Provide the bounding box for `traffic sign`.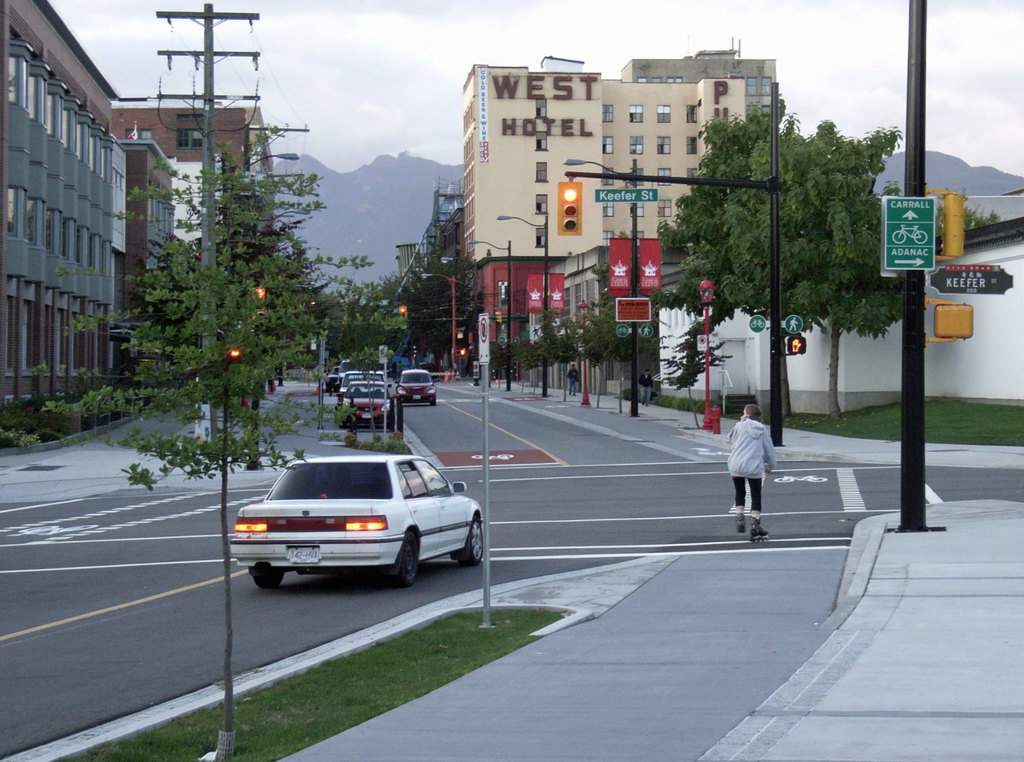
[x1=783, y1=314, x2=800, y2=331].
